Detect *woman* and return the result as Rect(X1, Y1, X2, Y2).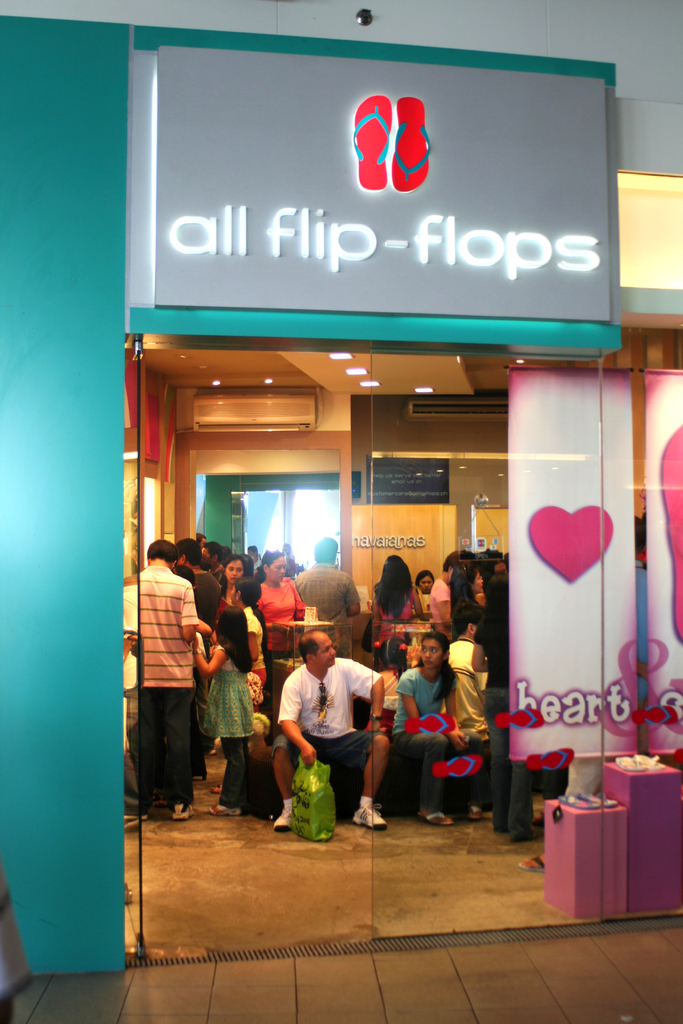
Rect(471, 570, 546, 844).
